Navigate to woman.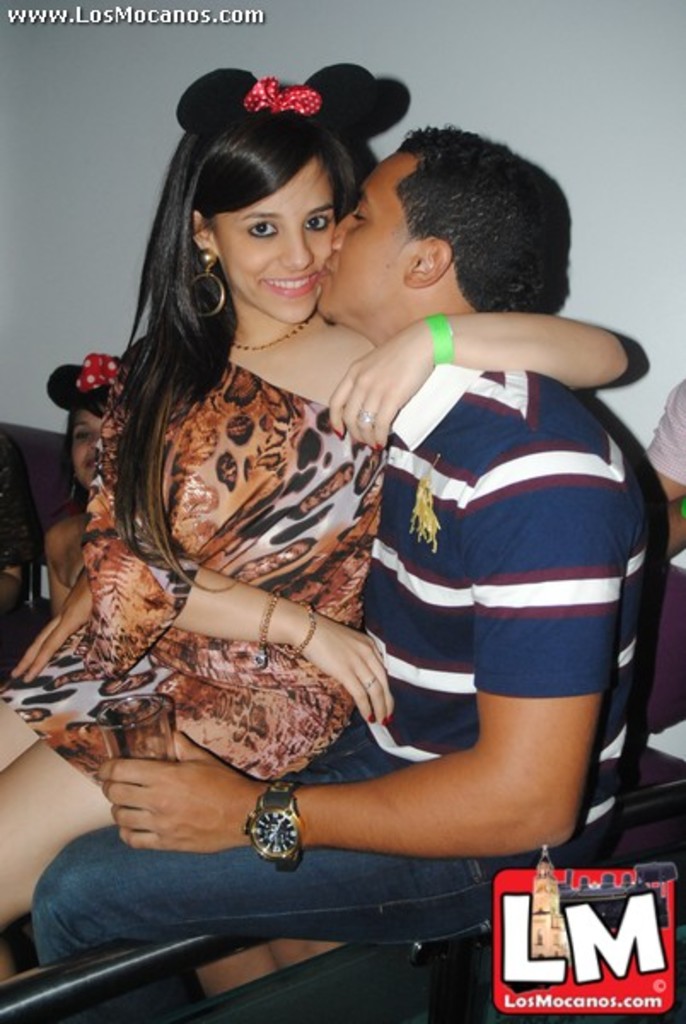
Navigation target: locate(0, 68, 638, 939).
